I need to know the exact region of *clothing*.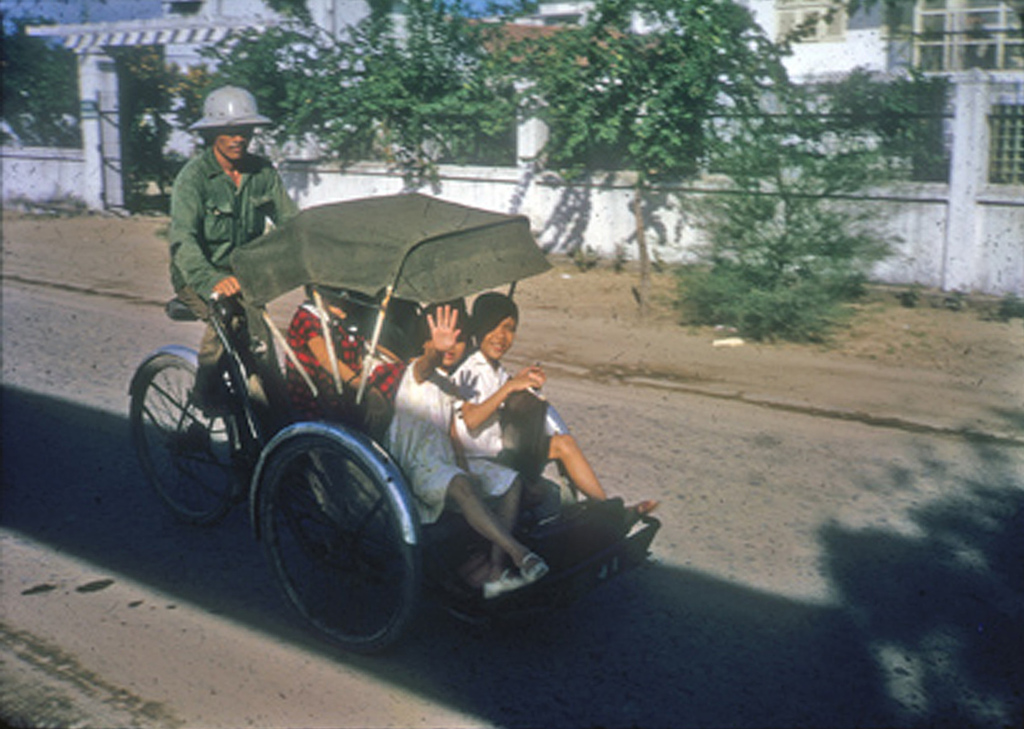
Region: [168,144,301,424].
